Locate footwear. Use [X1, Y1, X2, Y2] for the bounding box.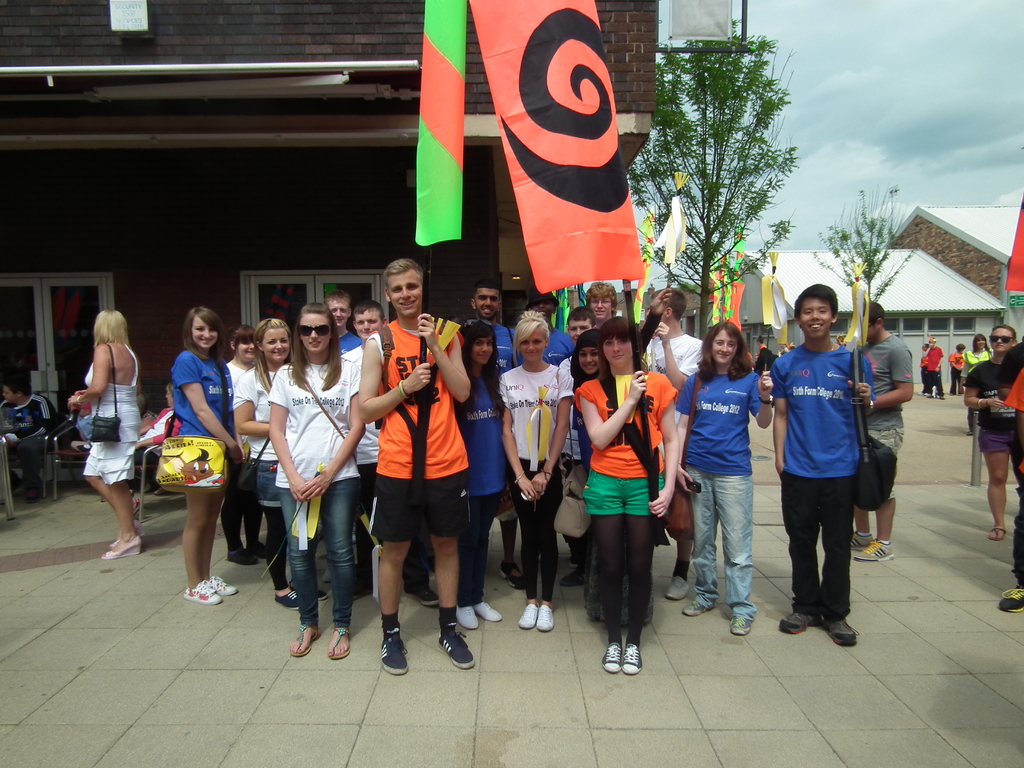
[992, 525, 1006, 541].
